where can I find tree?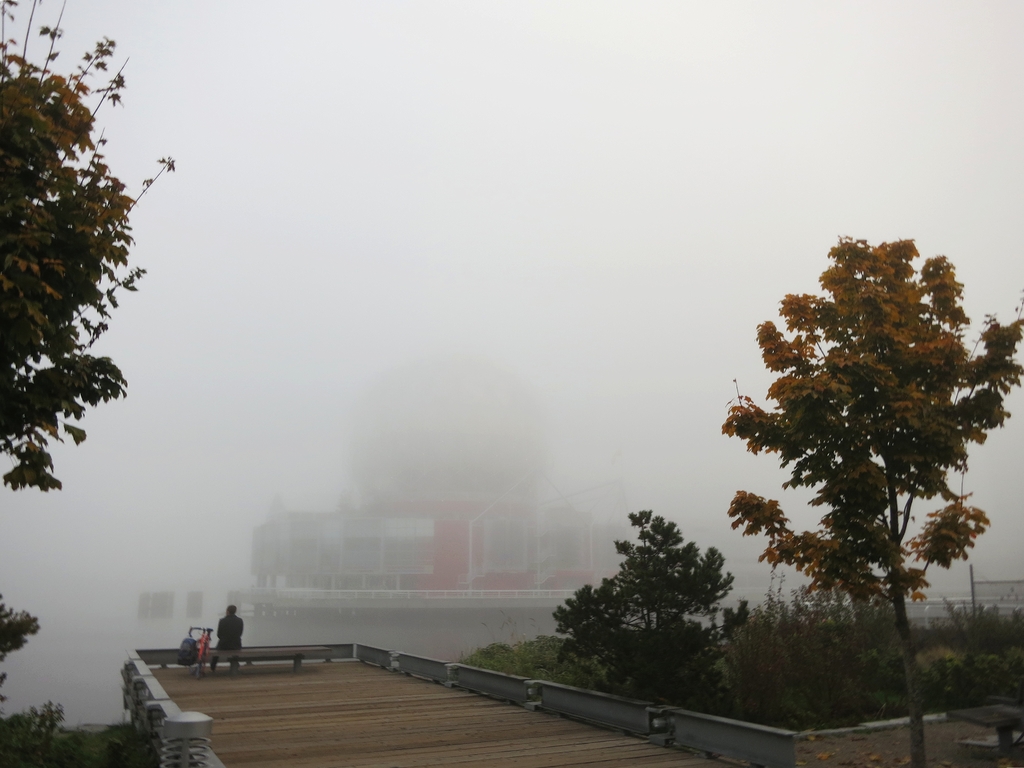
You can find it at region(553, 509, 748, 711).
